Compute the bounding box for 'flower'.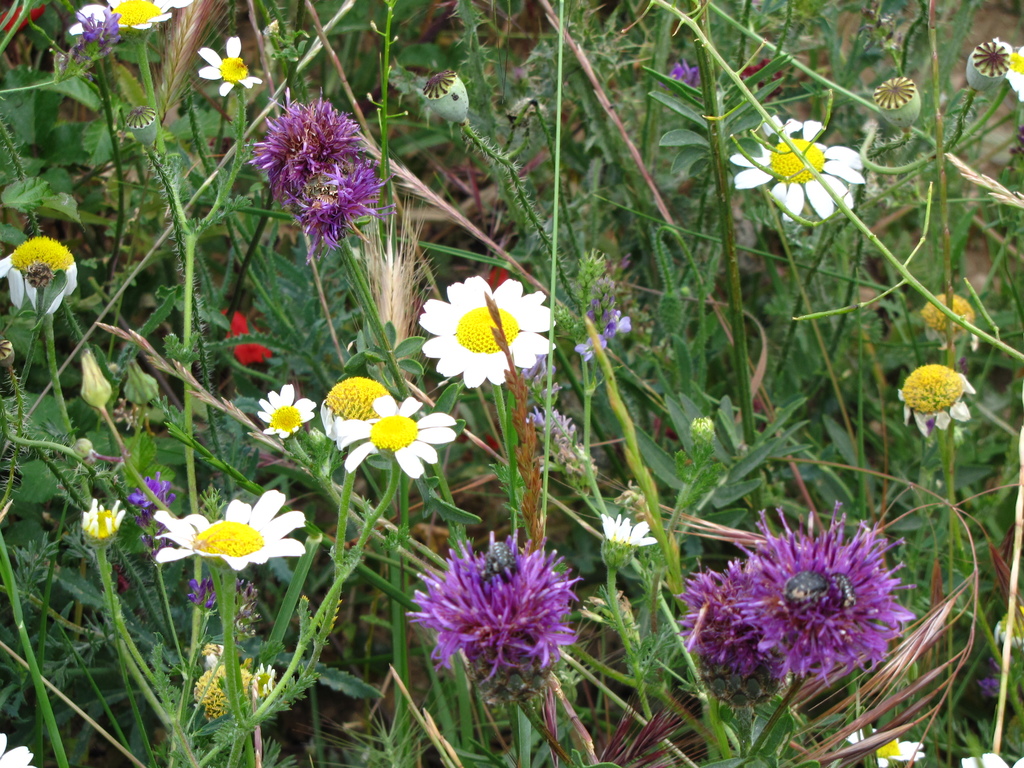
(left=152, top=486, right=311, bottom=573).
